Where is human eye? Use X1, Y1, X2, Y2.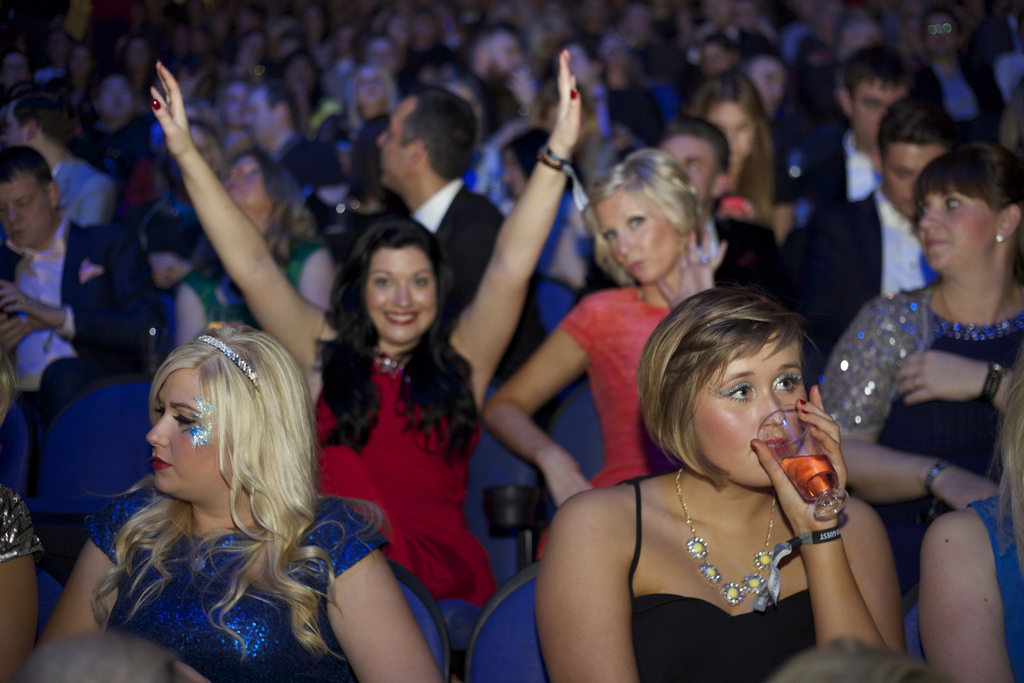
771, 371, 802, 396.
